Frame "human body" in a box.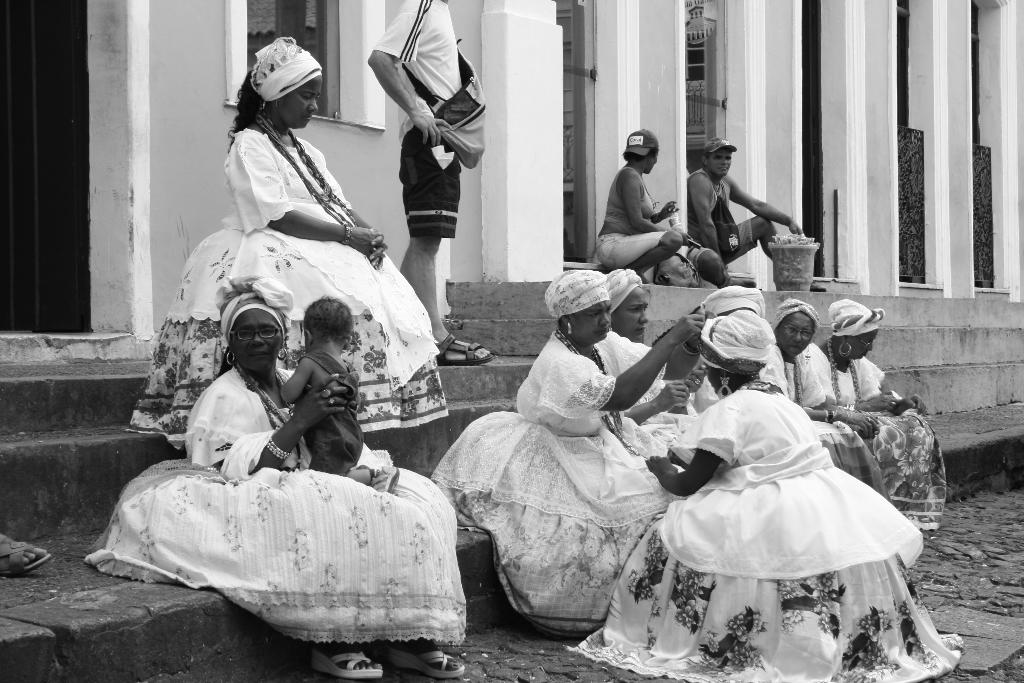
770, 348, 877, 502.
